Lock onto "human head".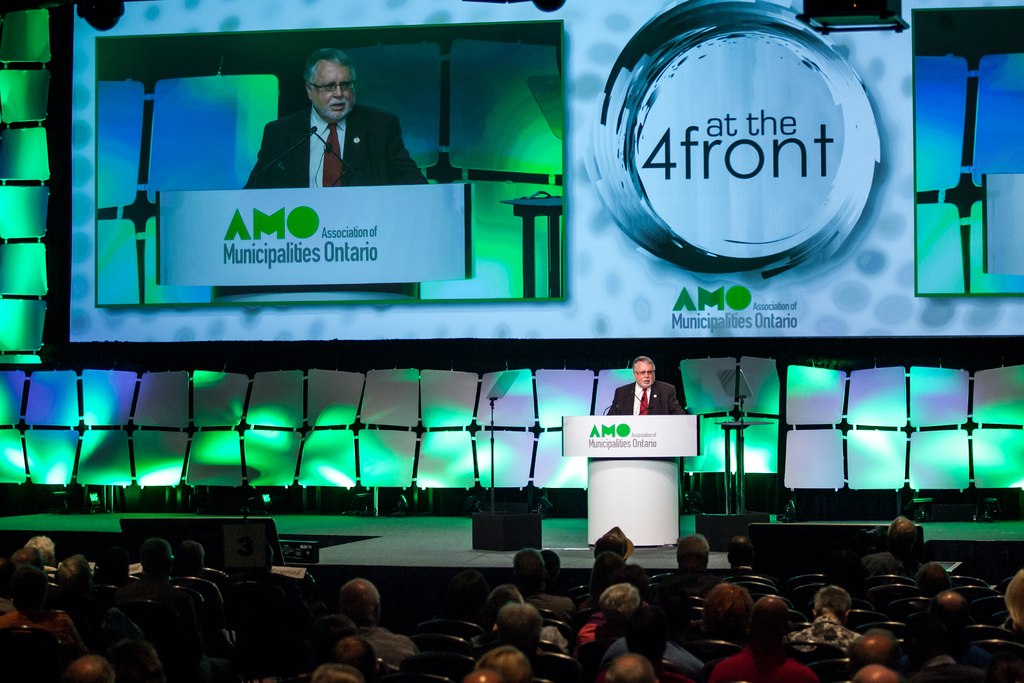
Locked: detection(602, 583, 646, 619).
